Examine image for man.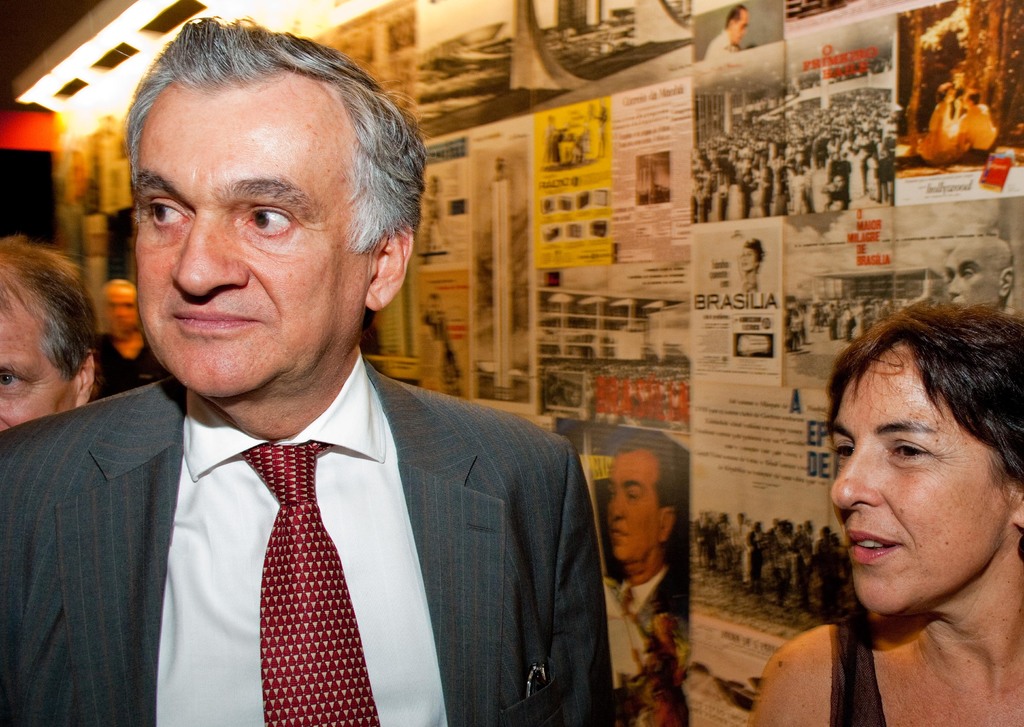
Examination result: 598,435,688,681.
